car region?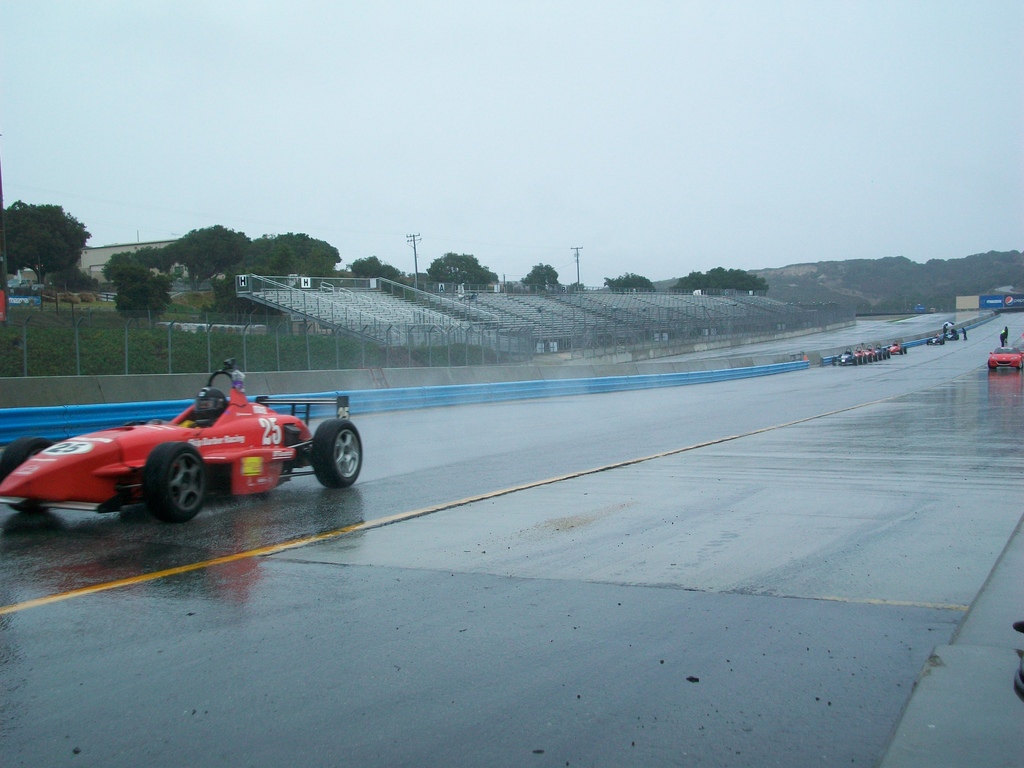
x1=985 y1=344 x2=1023 y2=369
